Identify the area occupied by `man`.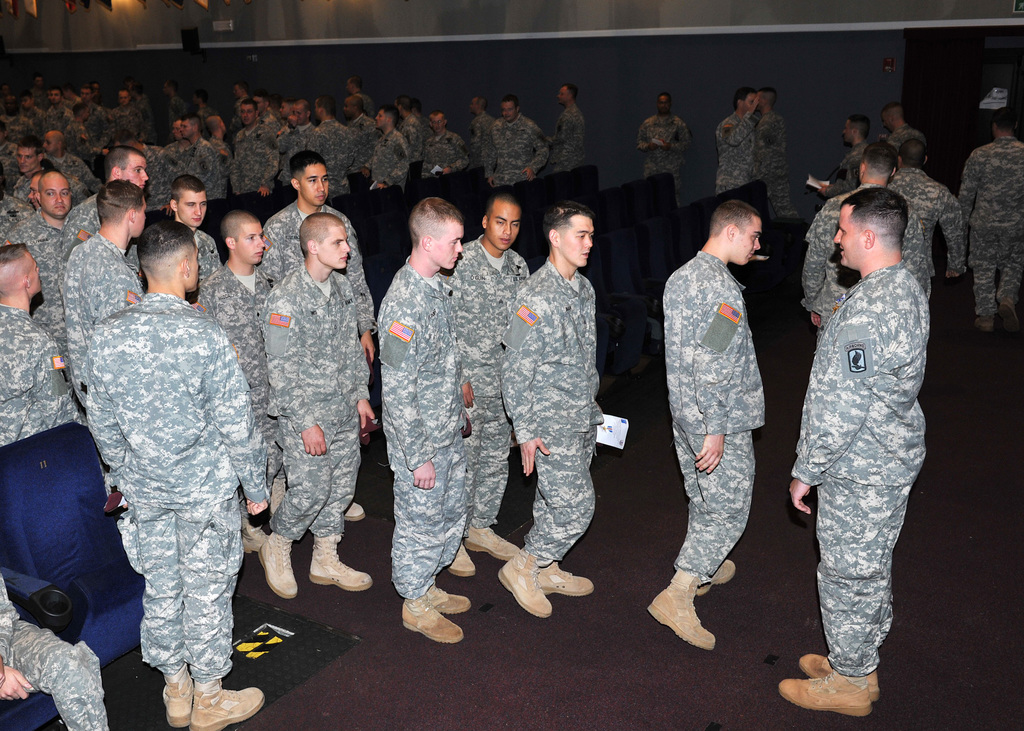
Area: (x1=312, y1=93, x2=355, y2=204).
